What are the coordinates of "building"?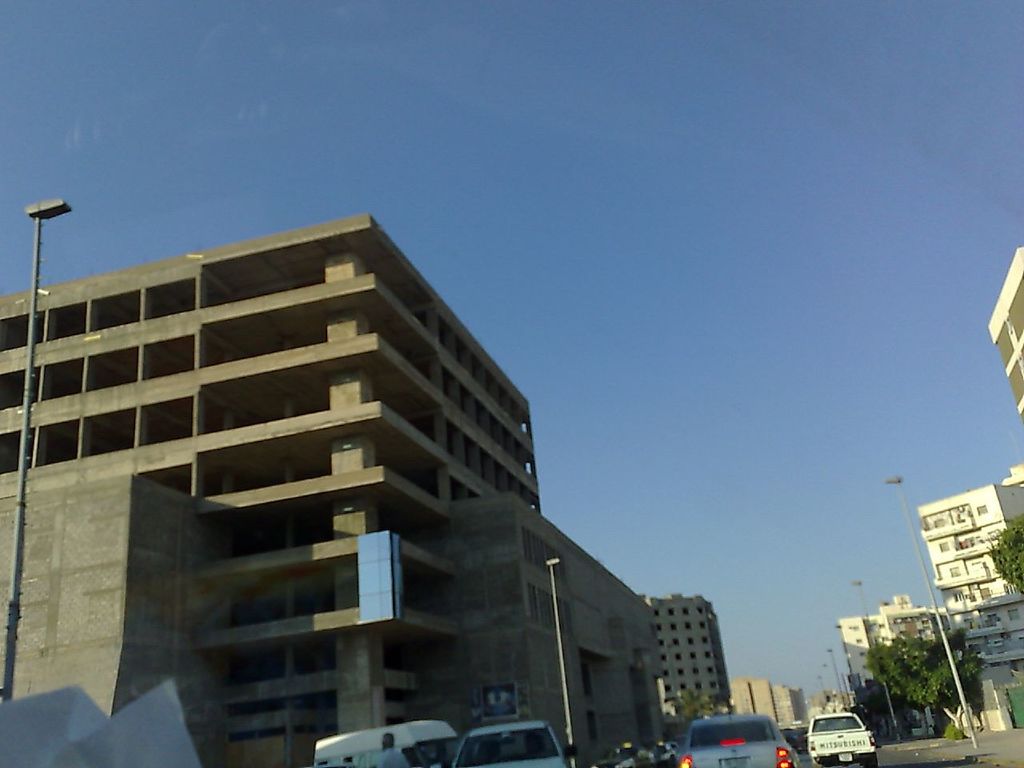
{"left": 911, "top": 470, "right": 1023, "bottom": 674}.
